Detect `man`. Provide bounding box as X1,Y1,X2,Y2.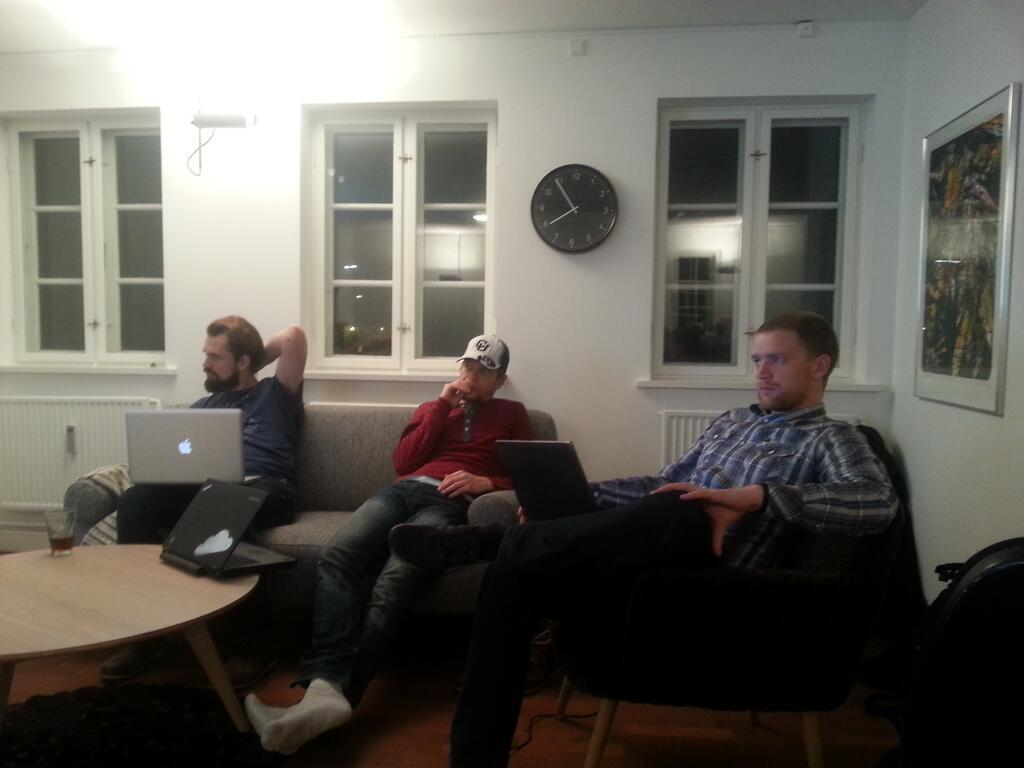
242,332,536,752.
